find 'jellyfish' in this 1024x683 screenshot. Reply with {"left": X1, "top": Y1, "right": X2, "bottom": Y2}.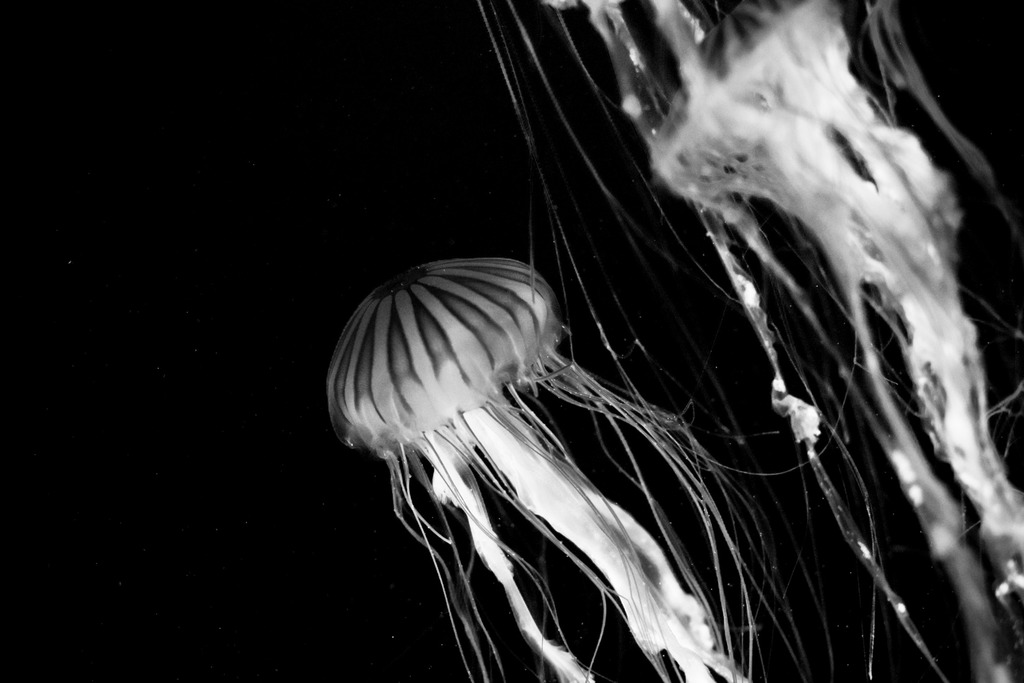
{"left": 320, "top": 255, "right": 767, "bottom": 682}.
